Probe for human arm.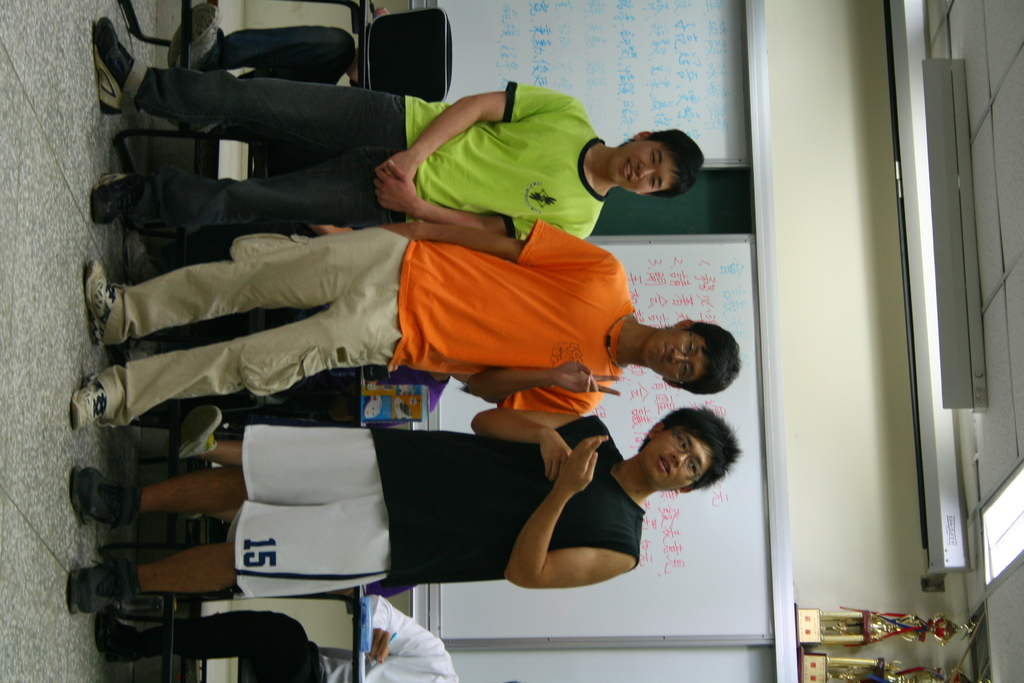
Probe result: <region>369, 588, 446, 660</region>.
